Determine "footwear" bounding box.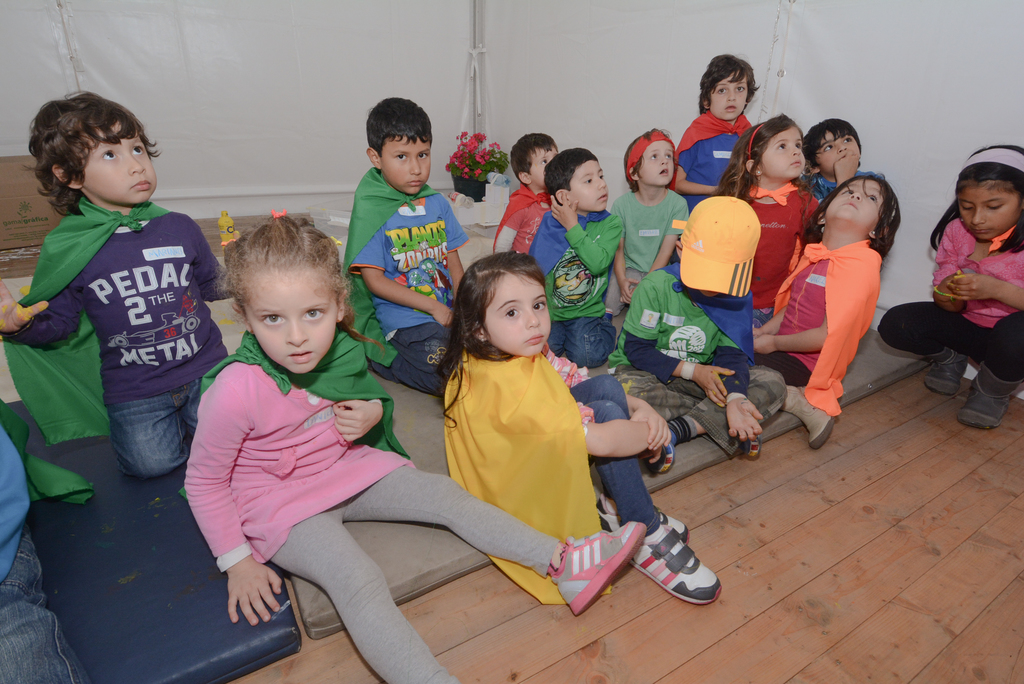
Determined: x1=543, y1=513, x2=662, y2=611.
